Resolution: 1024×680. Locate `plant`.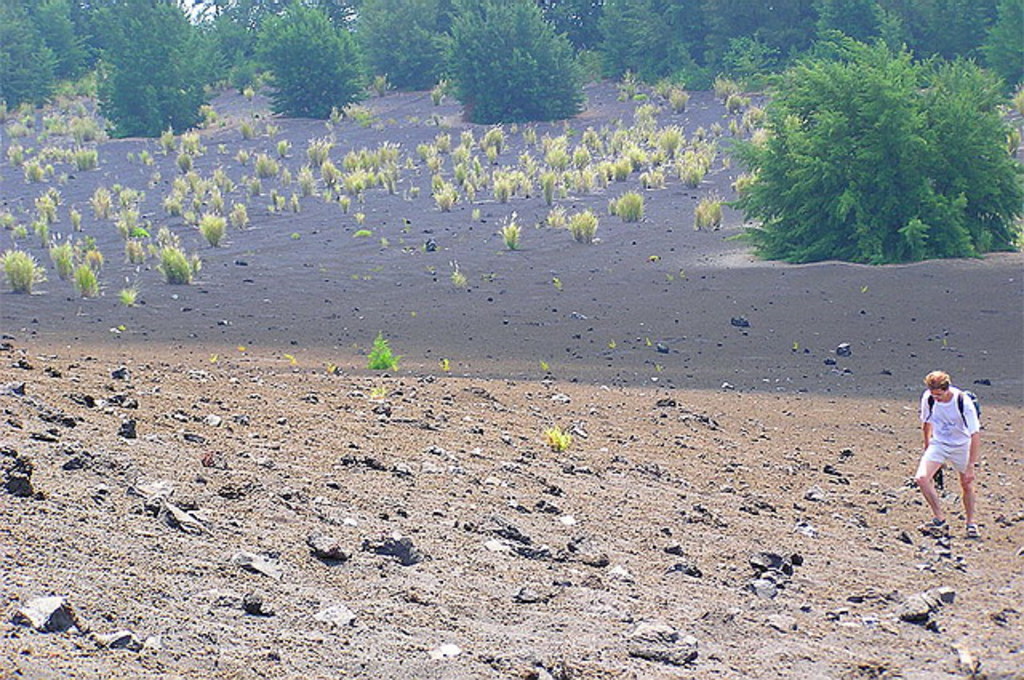
BBox(298, 162, 317, 195).
